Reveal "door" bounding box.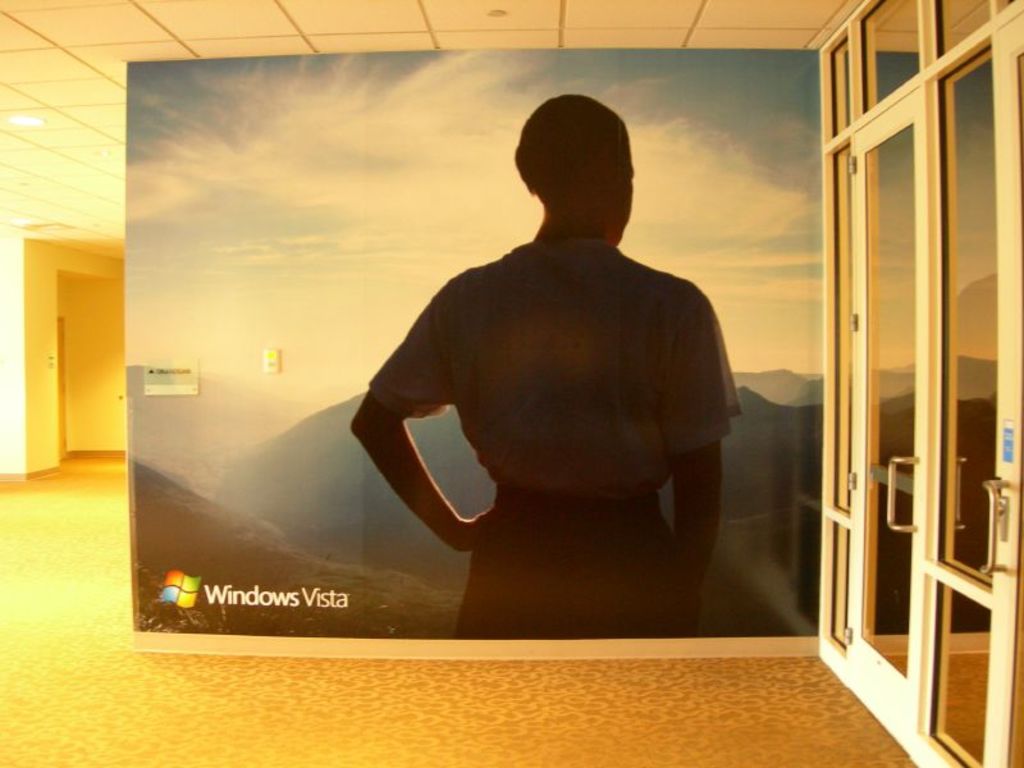
Revealed: <box>809,0,991,753</box>.
